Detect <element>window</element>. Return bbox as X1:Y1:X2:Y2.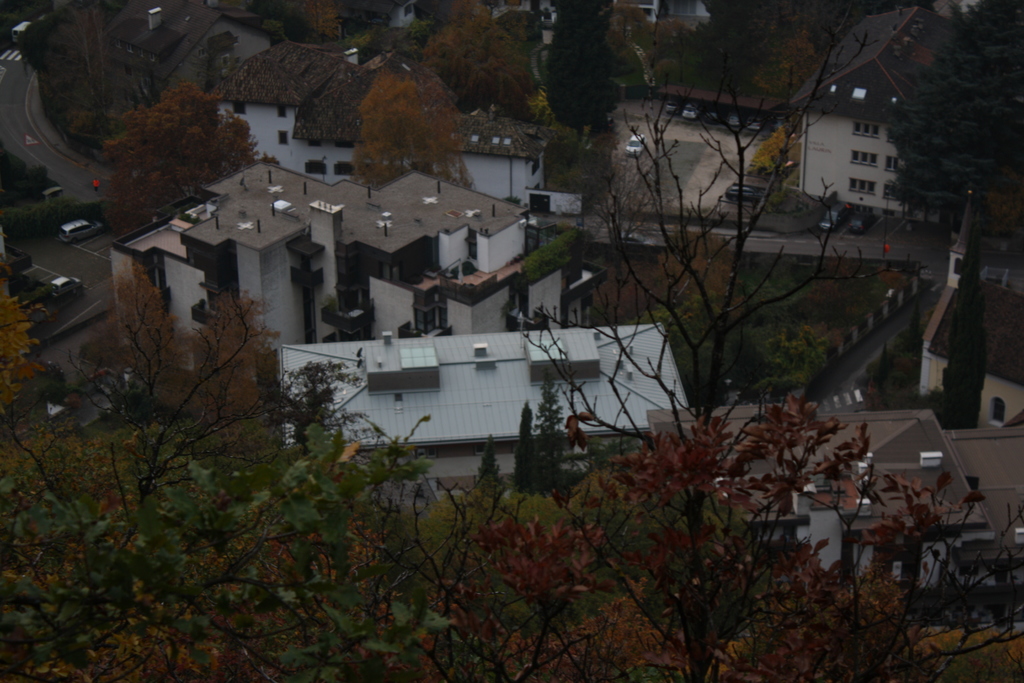
886:157:897:170.
